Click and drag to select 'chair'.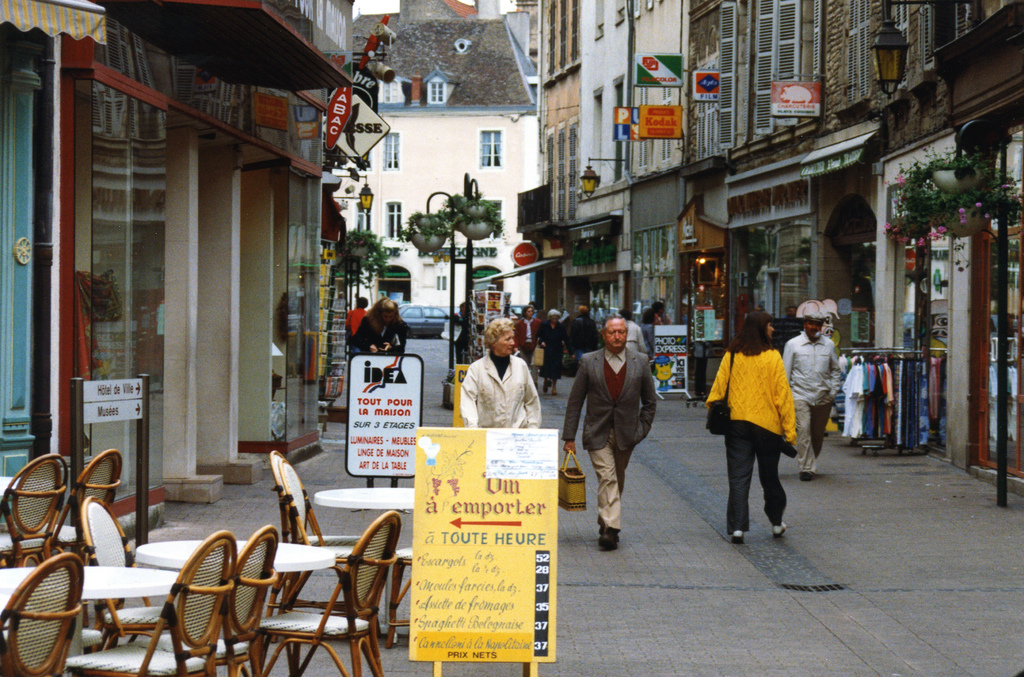
Selection: <bbox>63, 527, 237, 676</bbox>.
